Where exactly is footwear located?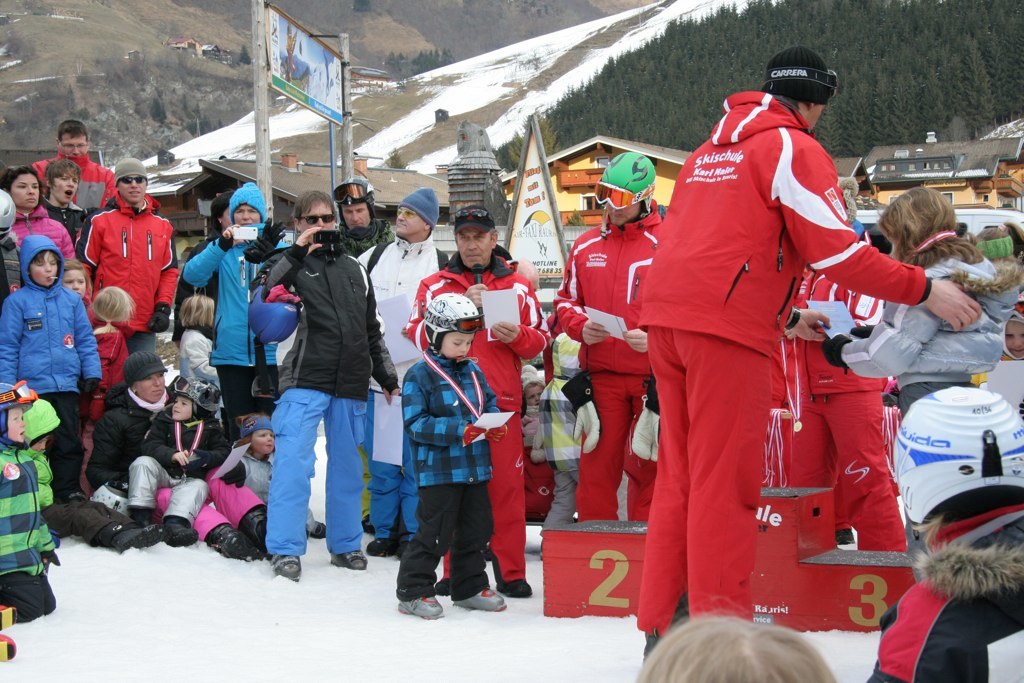
Its bounding box is 221, 530, 256, 558.
